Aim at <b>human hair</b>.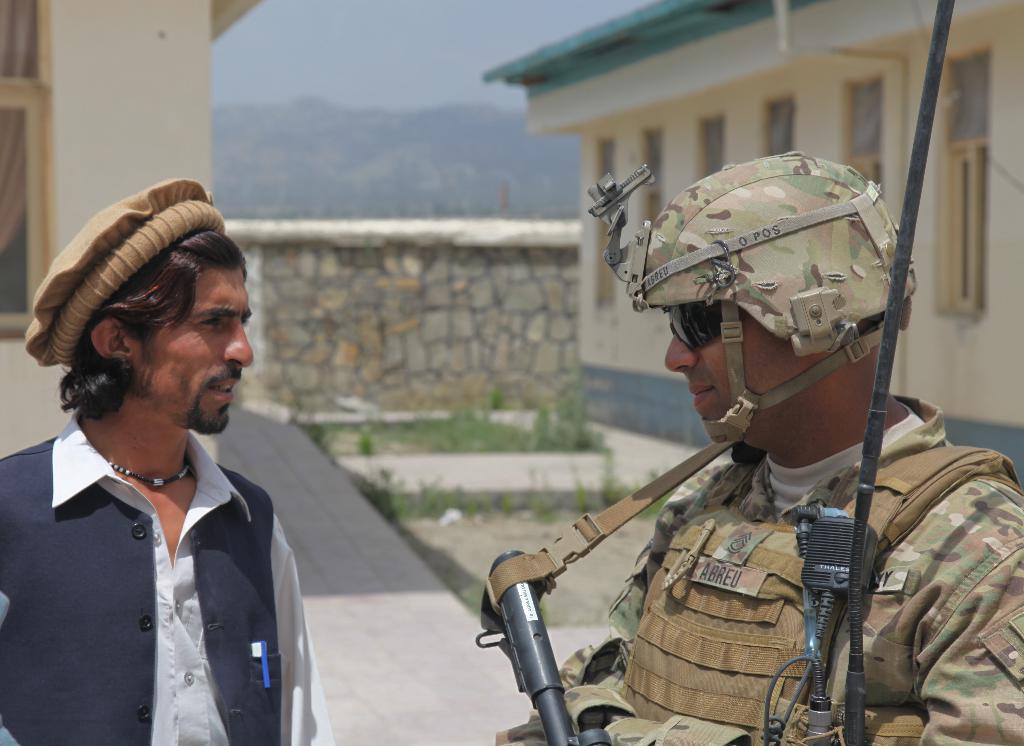
Aimed at box(22, 223, 224, 417).
